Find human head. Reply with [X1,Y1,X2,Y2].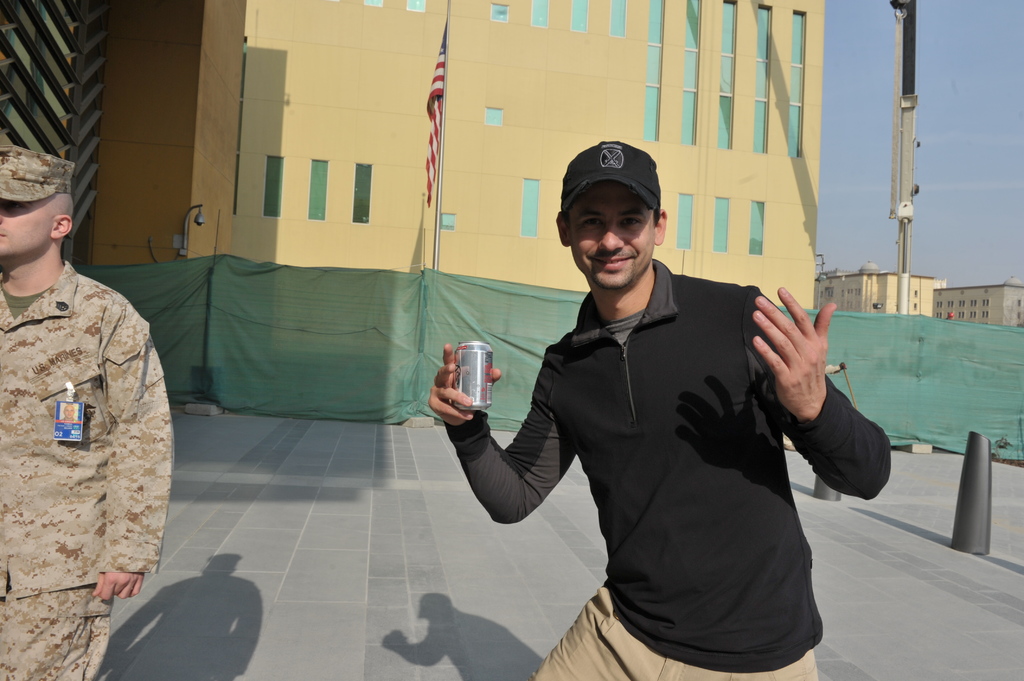
[563,143,677,295].
